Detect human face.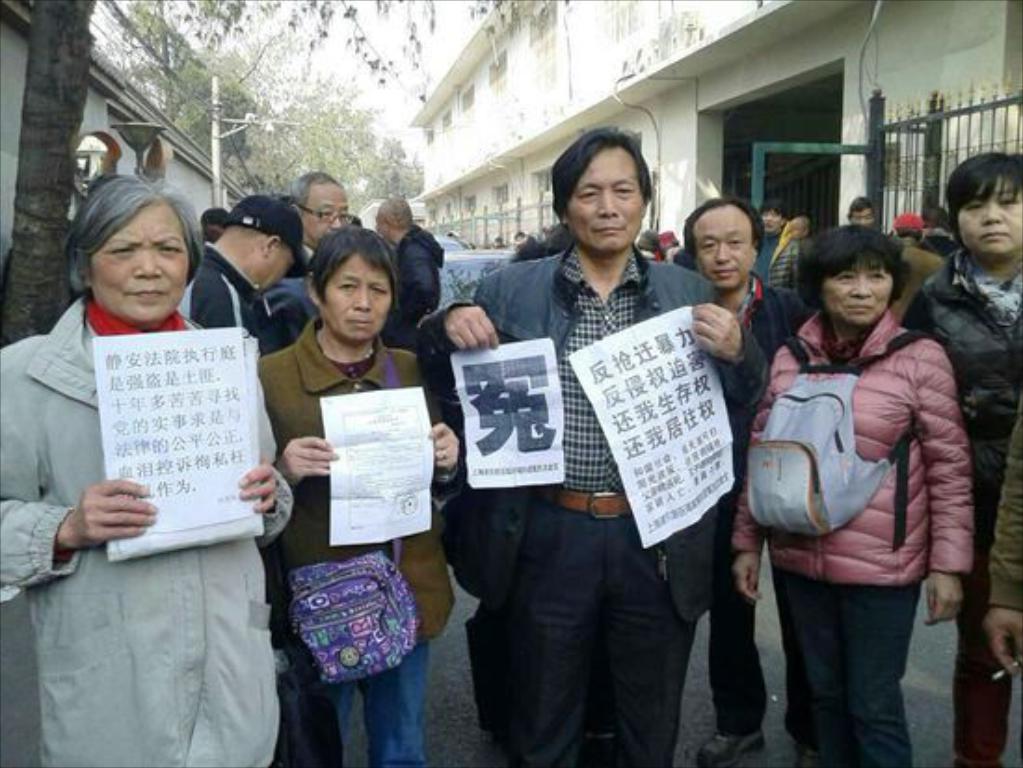
Detected at 89 195 184 324.
